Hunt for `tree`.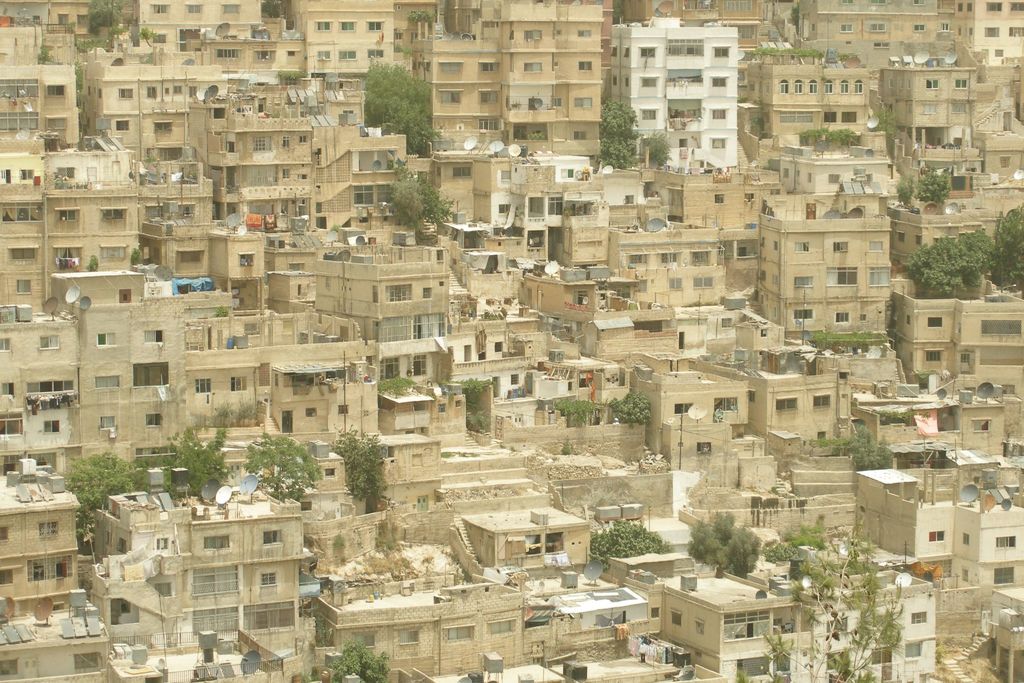
Hunted down at [896,176,910,206].
